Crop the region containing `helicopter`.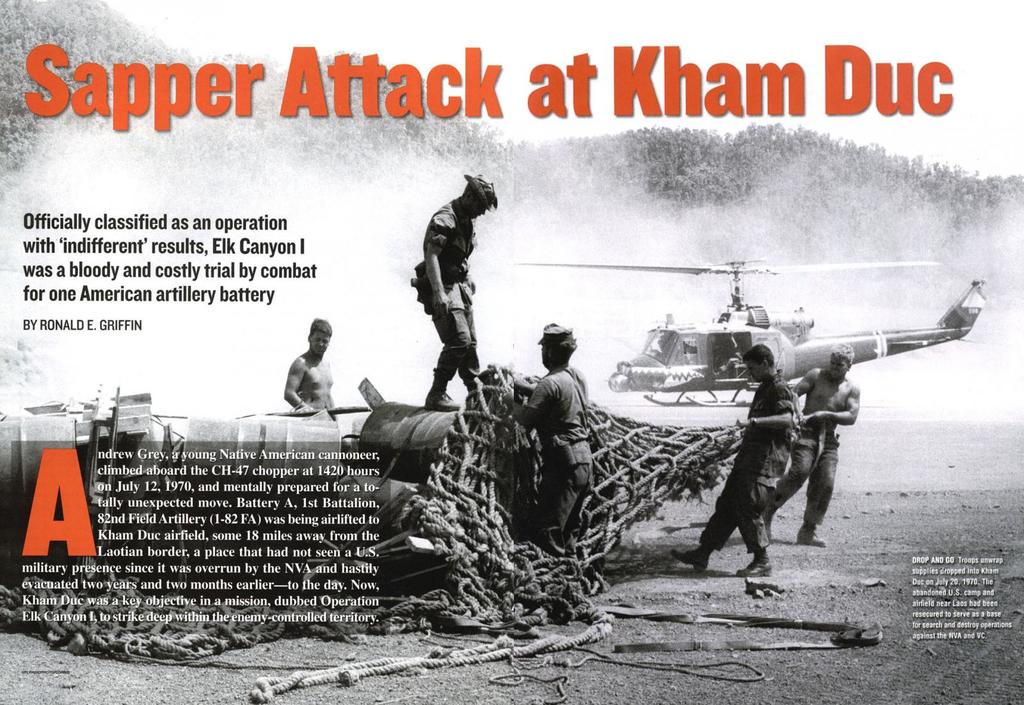
Crop region: 514:256:989:406.
